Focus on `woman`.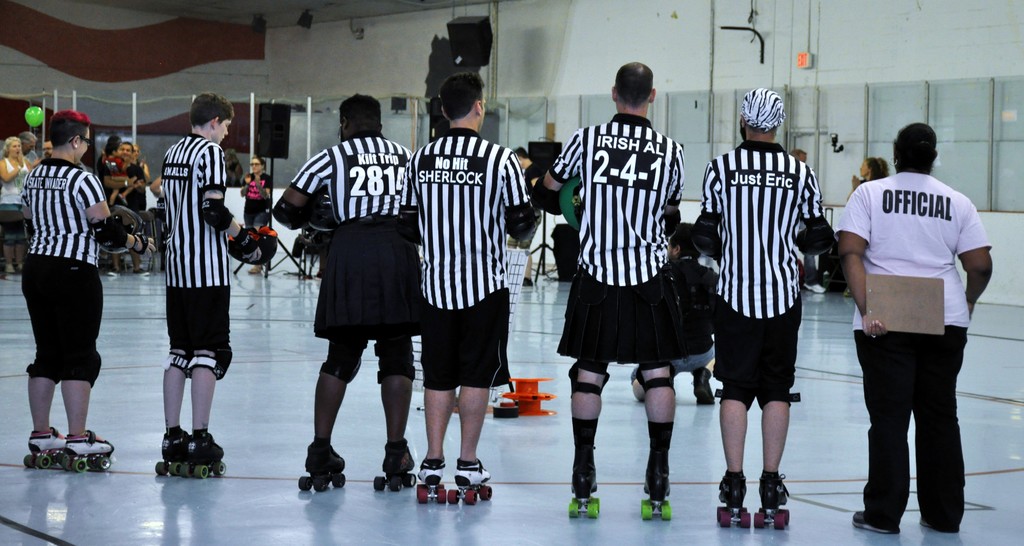
Focused at 243, 156, 273, 275.
